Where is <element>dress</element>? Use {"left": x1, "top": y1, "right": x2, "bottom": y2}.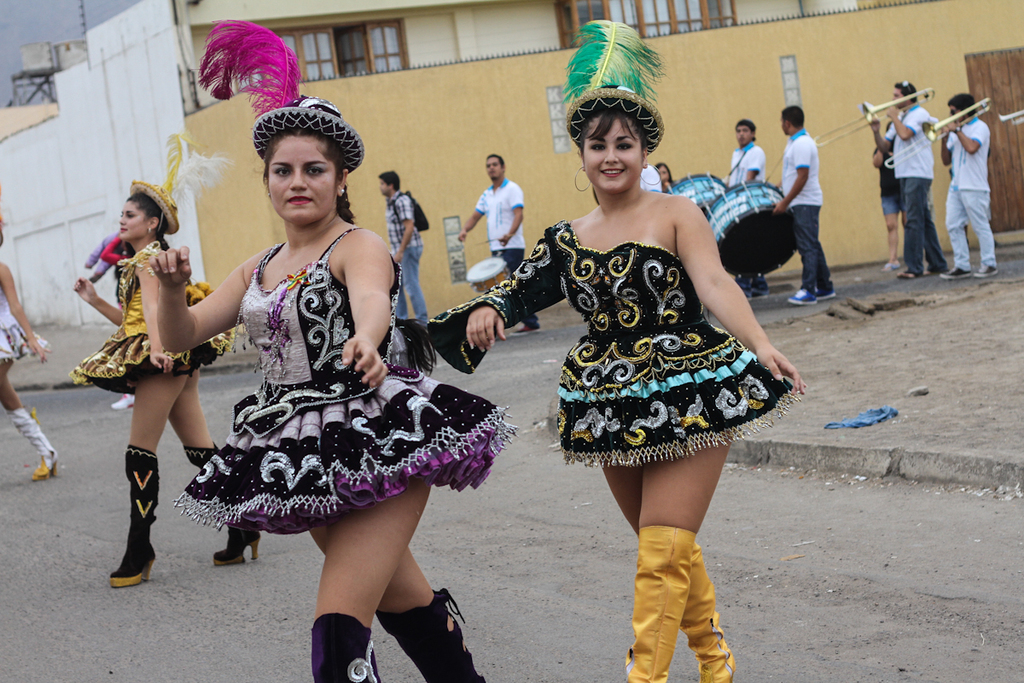
{"left": 174, "top": 225, "right": 517, "bottom": 533}.
